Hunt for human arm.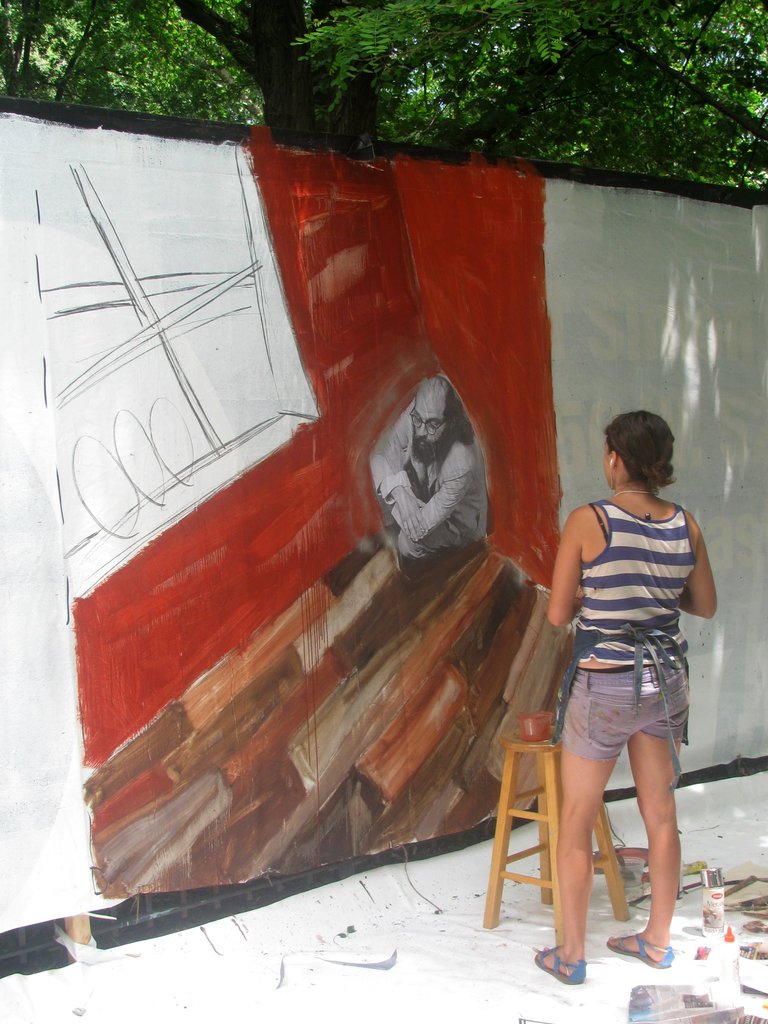
Hunted down at (543,513,589,636).
